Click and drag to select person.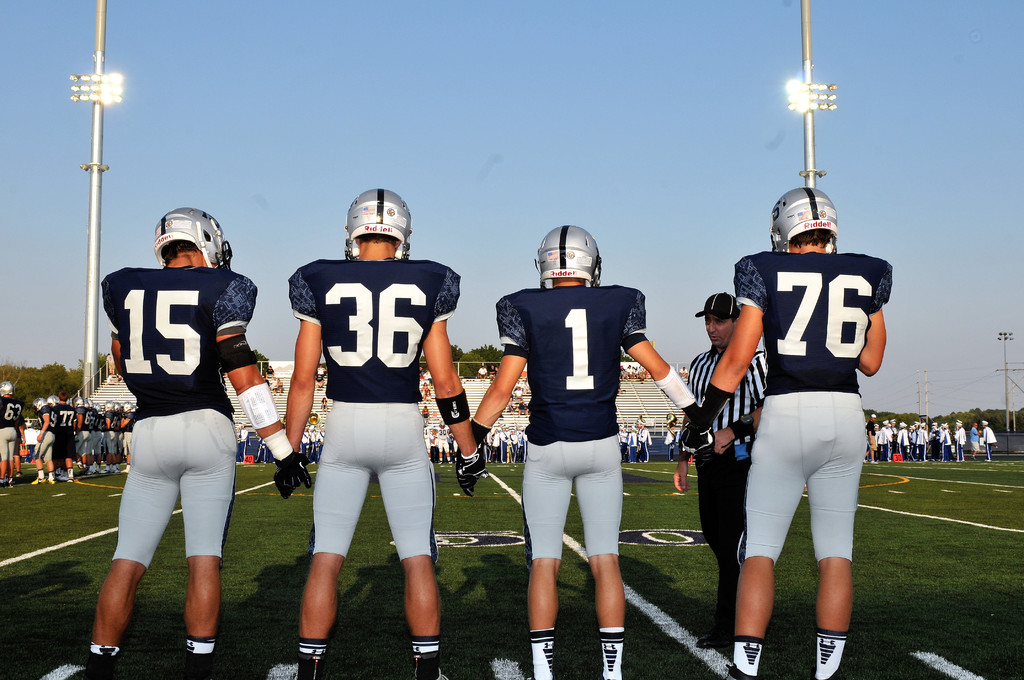
Selection: bbox=[881, 417, 894, 464].
